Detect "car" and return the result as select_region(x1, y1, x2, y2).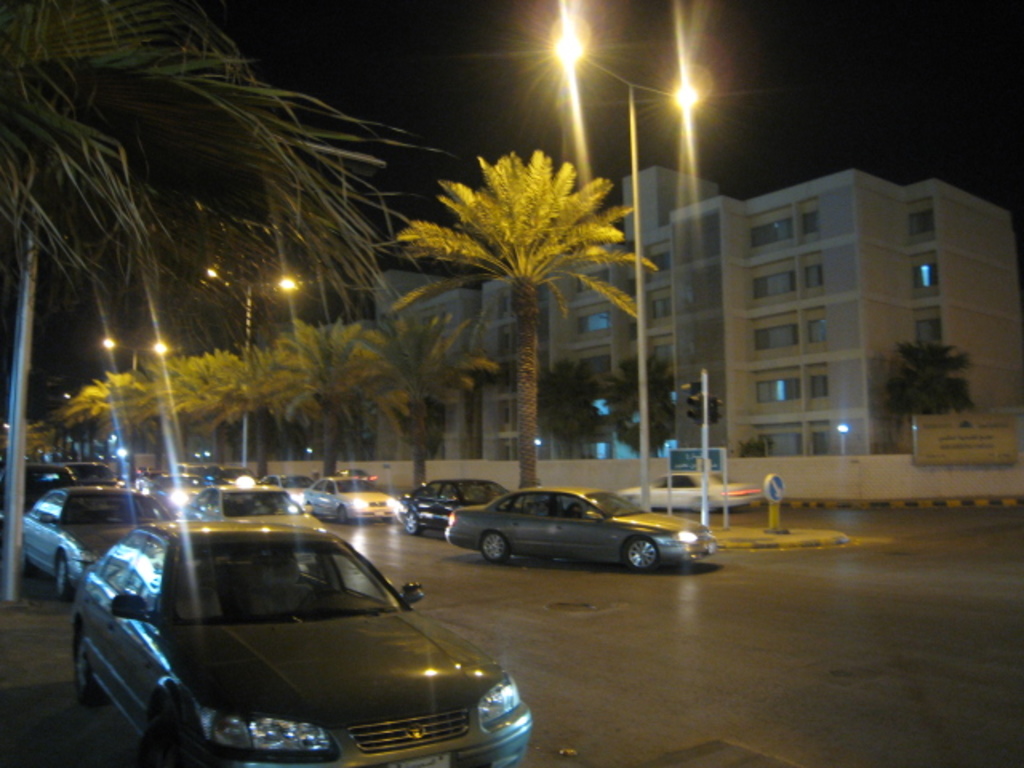
select_region(24, 488, 176, 594).
